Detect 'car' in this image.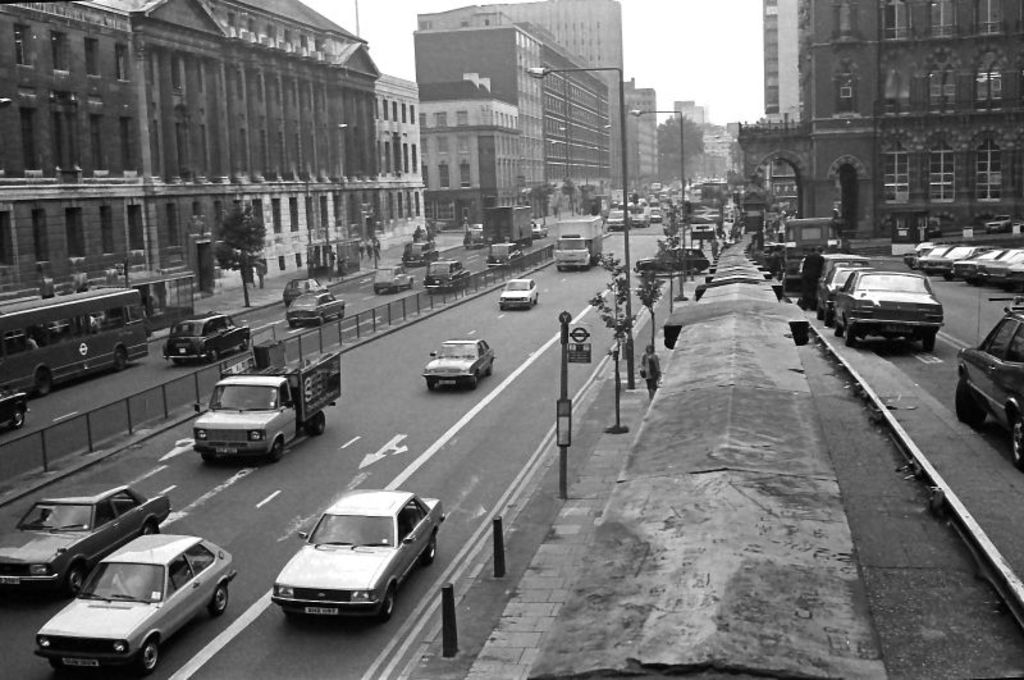
Detection: [984,214,1012,232].
